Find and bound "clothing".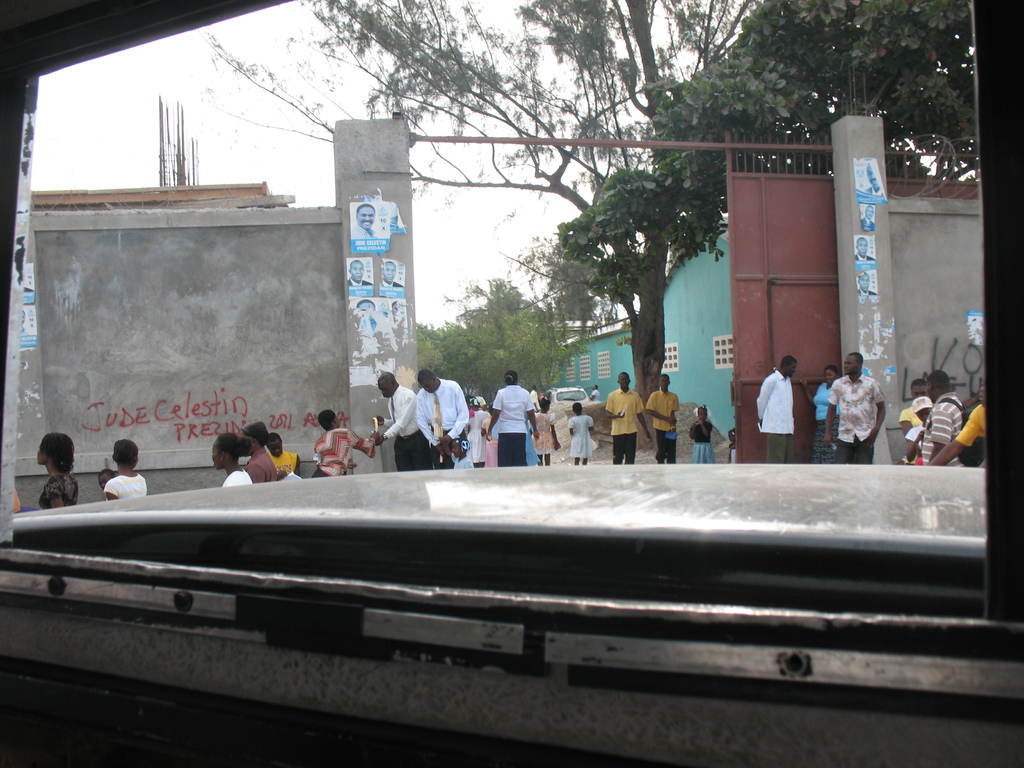
Bound: bbox=(452, 451, 480, 477).
